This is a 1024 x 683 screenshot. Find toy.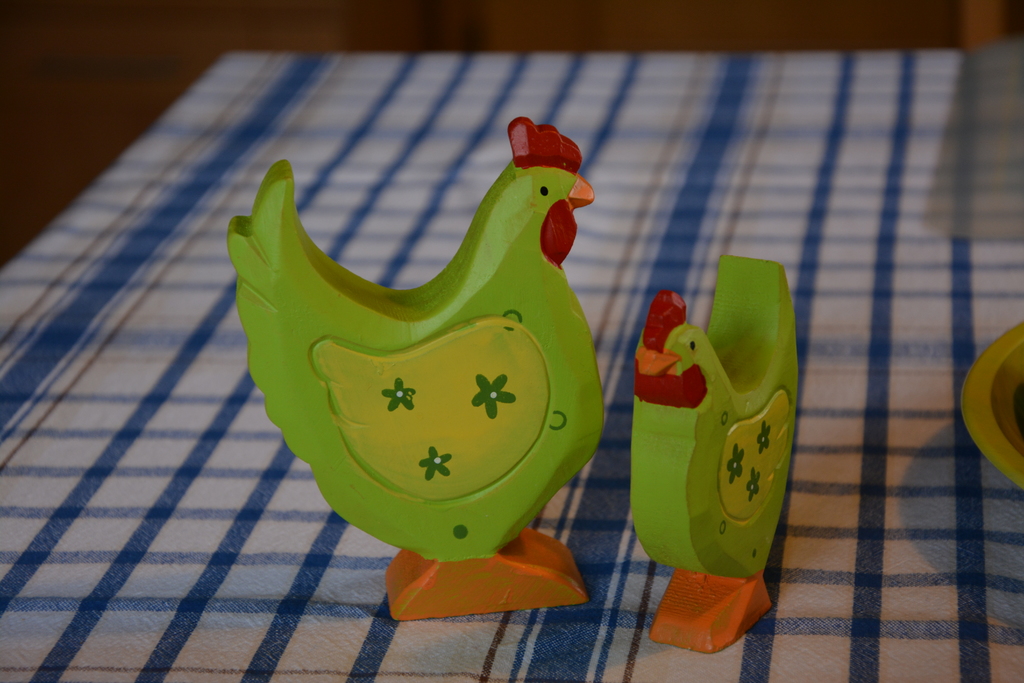
Bounding box: <box>624,247,809,654</box>.
